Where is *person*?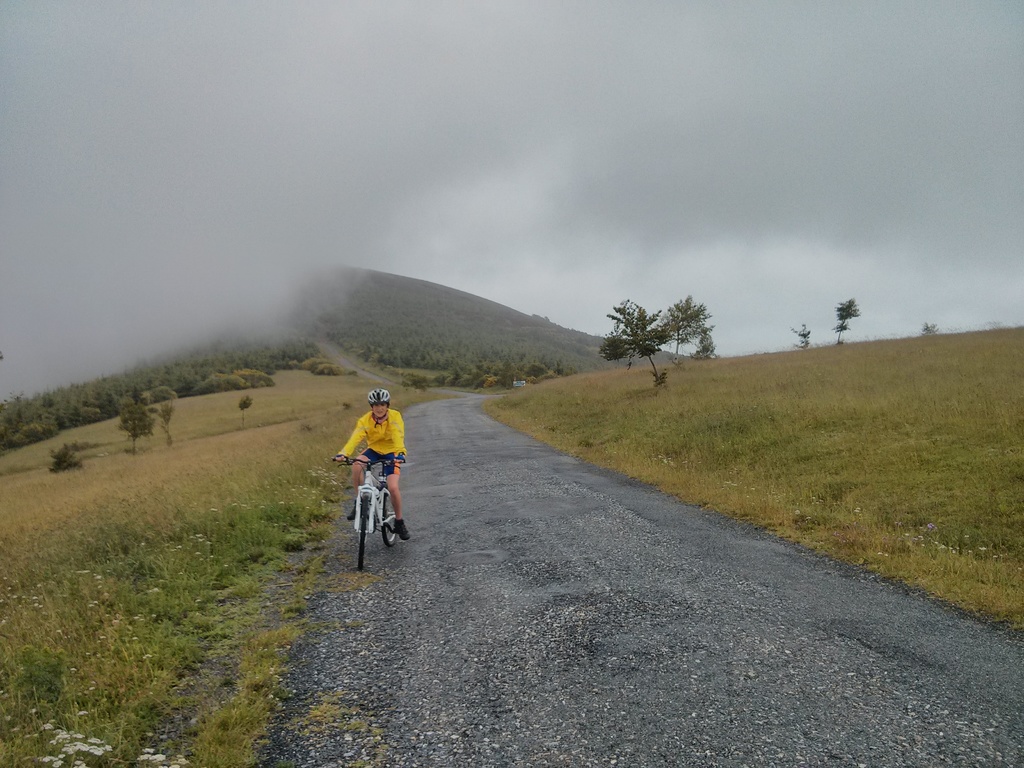
crop(337, 385, 415, 545).
